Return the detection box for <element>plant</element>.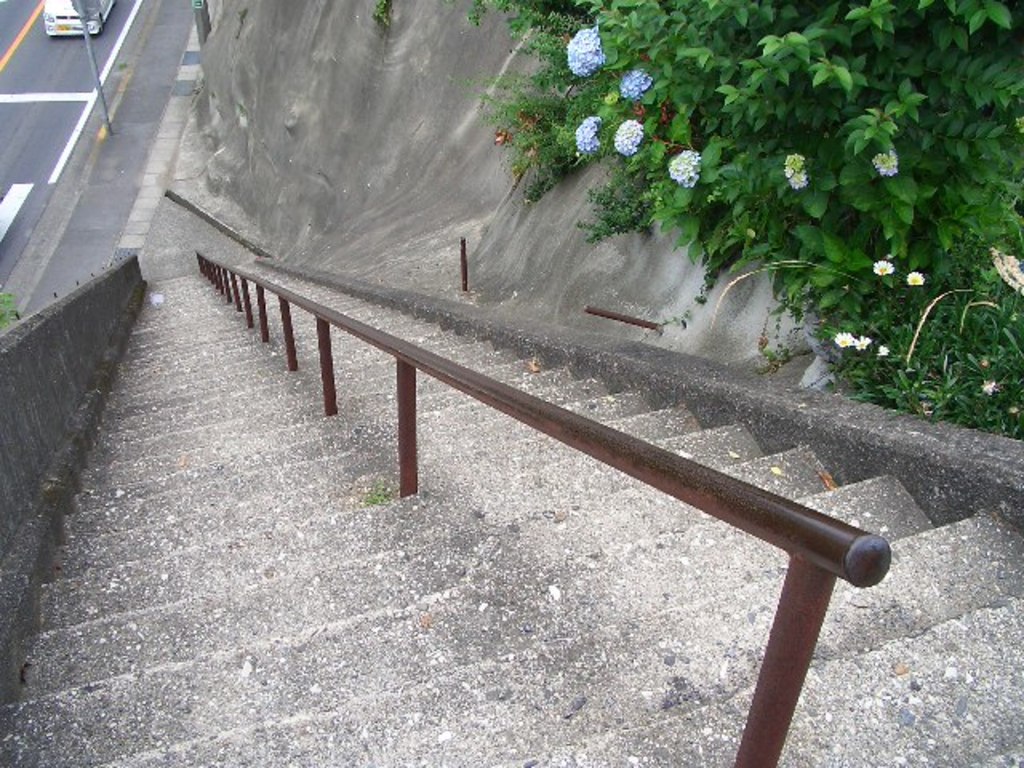
<region>370, 0, 397, 32</region>.
